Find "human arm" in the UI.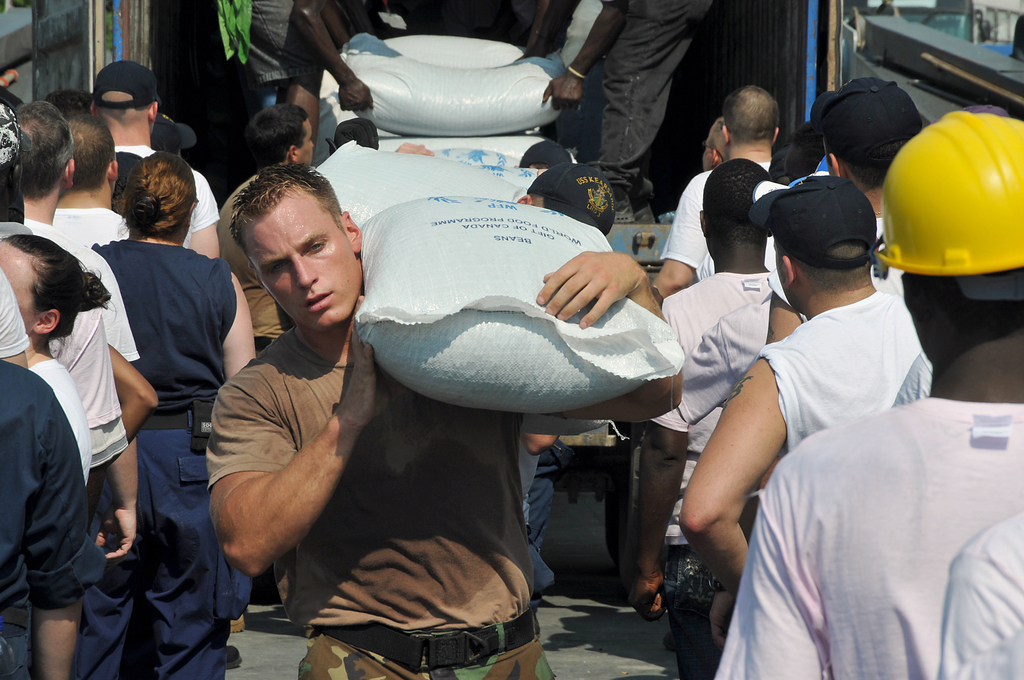
UI element at detection(320, 9, 351, 45).
